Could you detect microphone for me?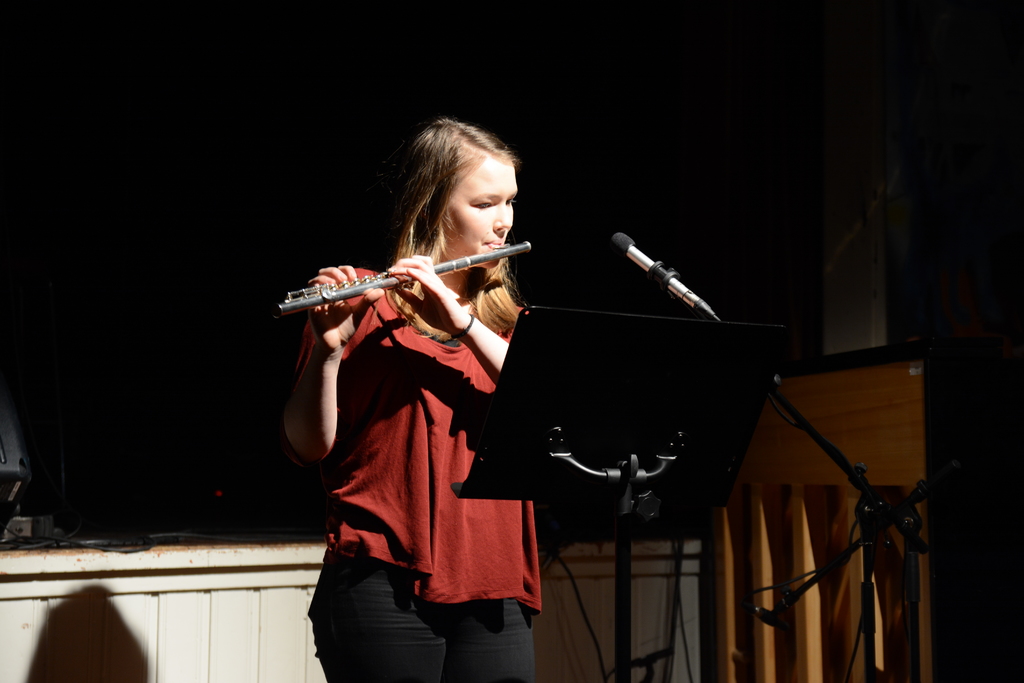
Detection result: (left=604, top=220, right=729, bottom=334).
